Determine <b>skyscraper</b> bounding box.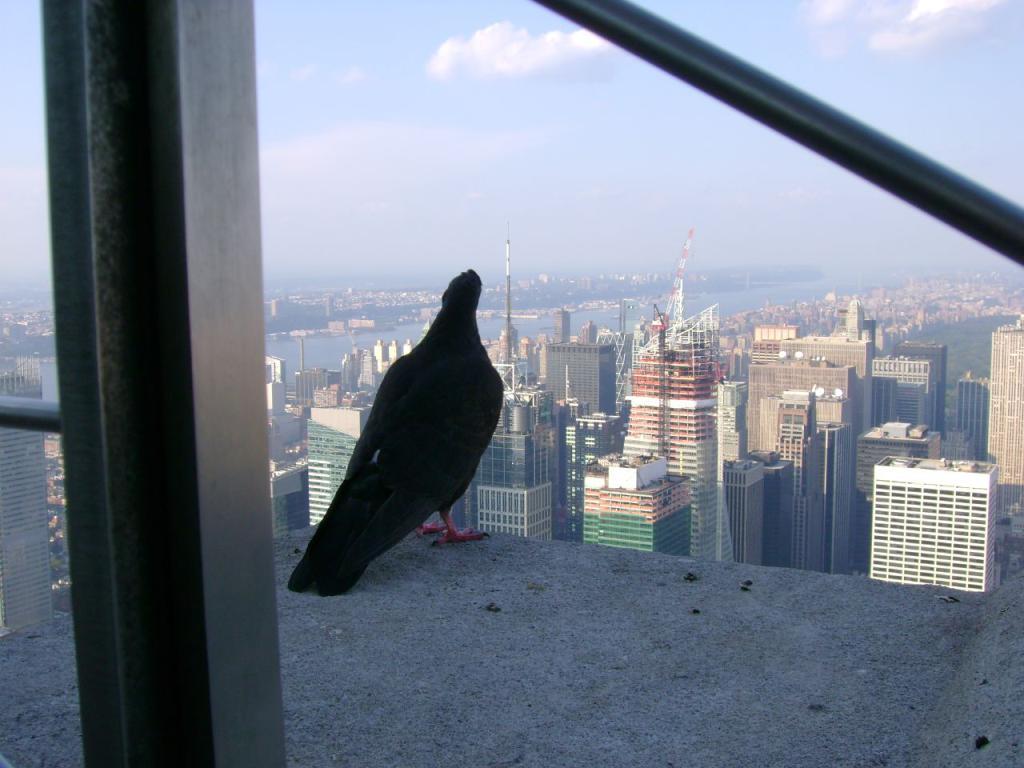
Determined: <box>986,314,1023,525</box>.
